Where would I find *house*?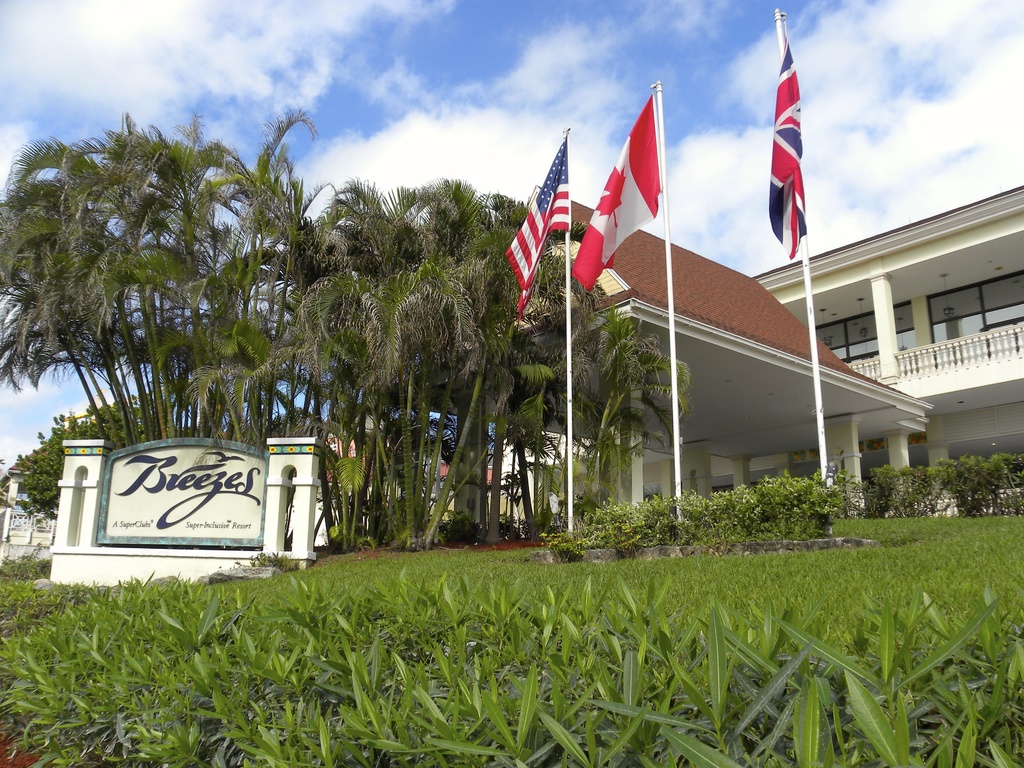
At pyautogui.locateOnScreen(757, 186, 1023, 511).
